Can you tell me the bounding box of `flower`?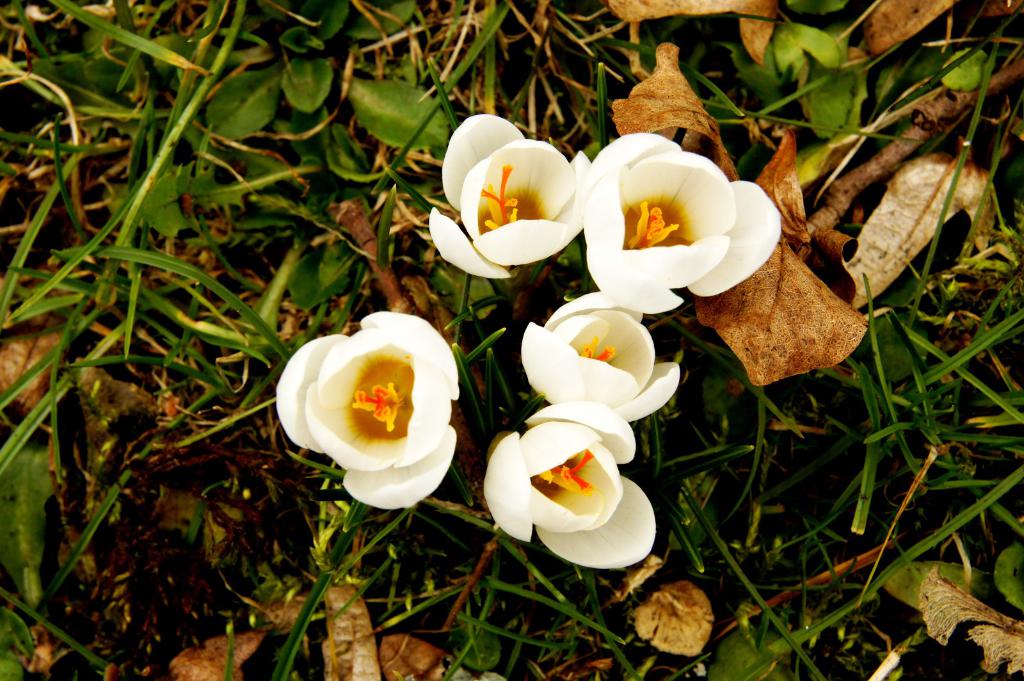
rect(520, 291, 678, 421).
